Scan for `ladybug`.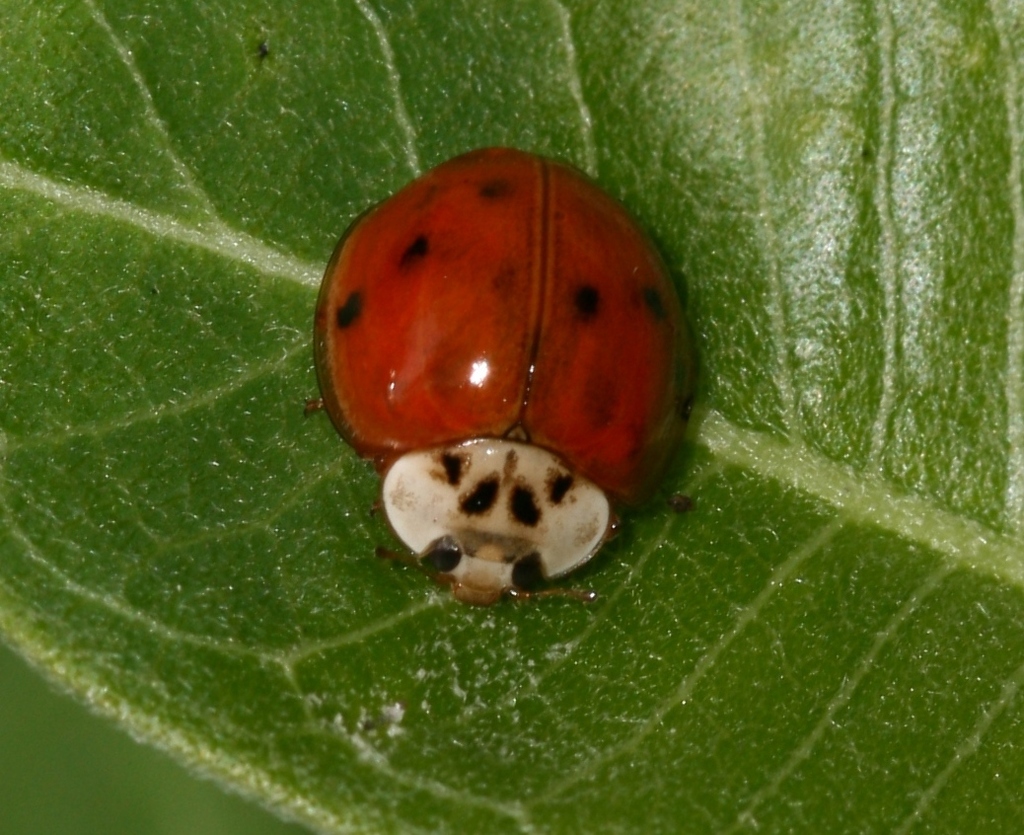
Scan result: [x1=305, y1=140, x2=691, y2=603].
